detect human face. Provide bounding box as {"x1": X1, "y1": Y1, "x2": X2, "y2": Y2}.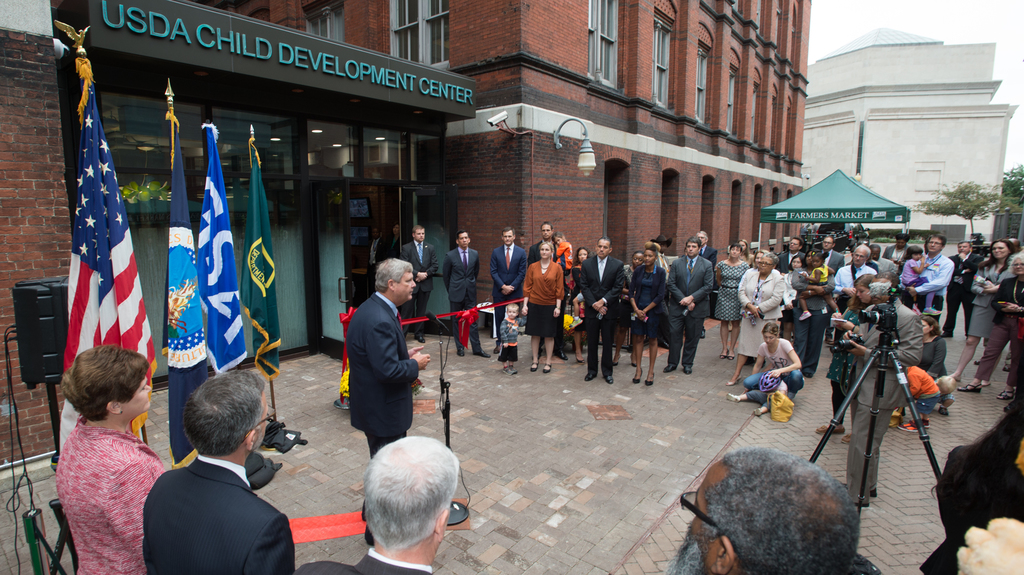
{"x1": 869, "y1": 247, "x2": 877, "y2": 262}.
